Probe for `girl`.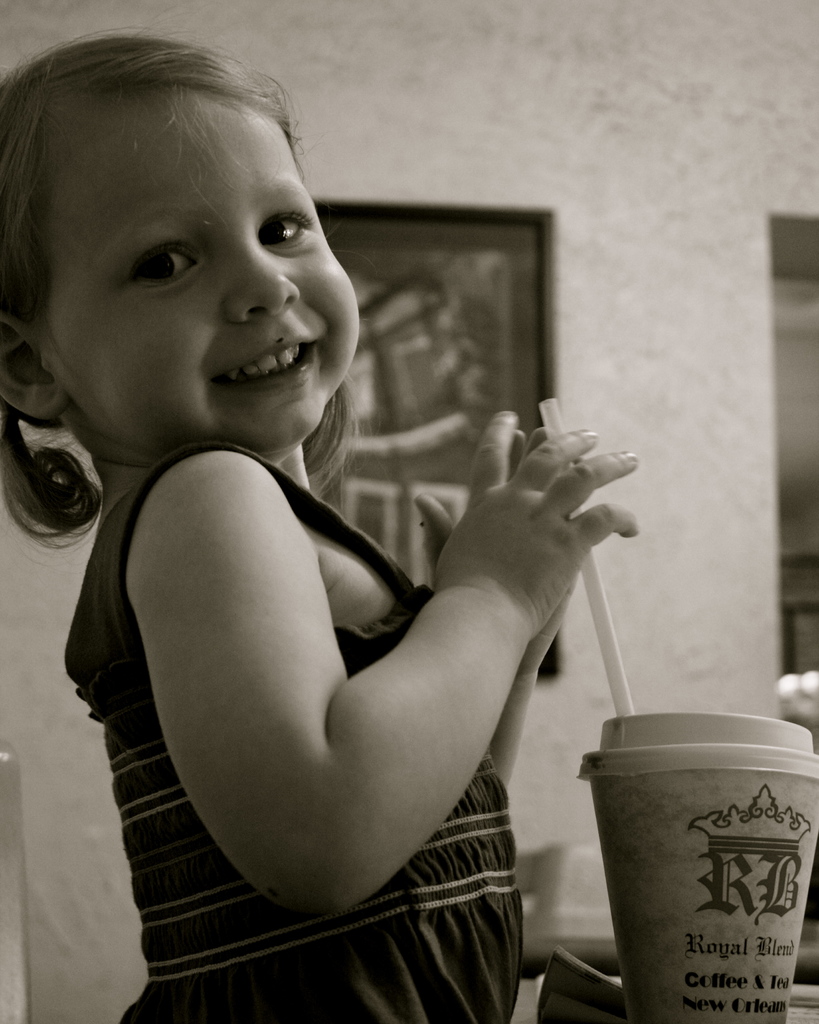
Probe result: bbox(0, 15, 639, 1023).
